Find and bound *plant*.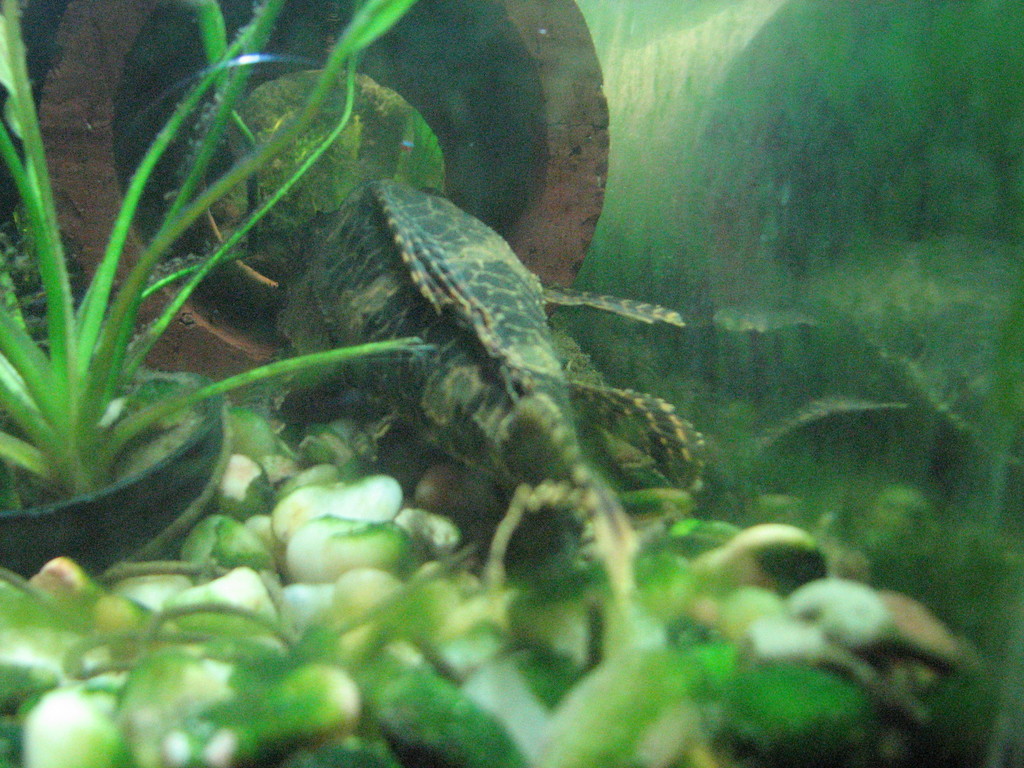
Bound: [x1=0, y1=0, x2=435, y2=495].
